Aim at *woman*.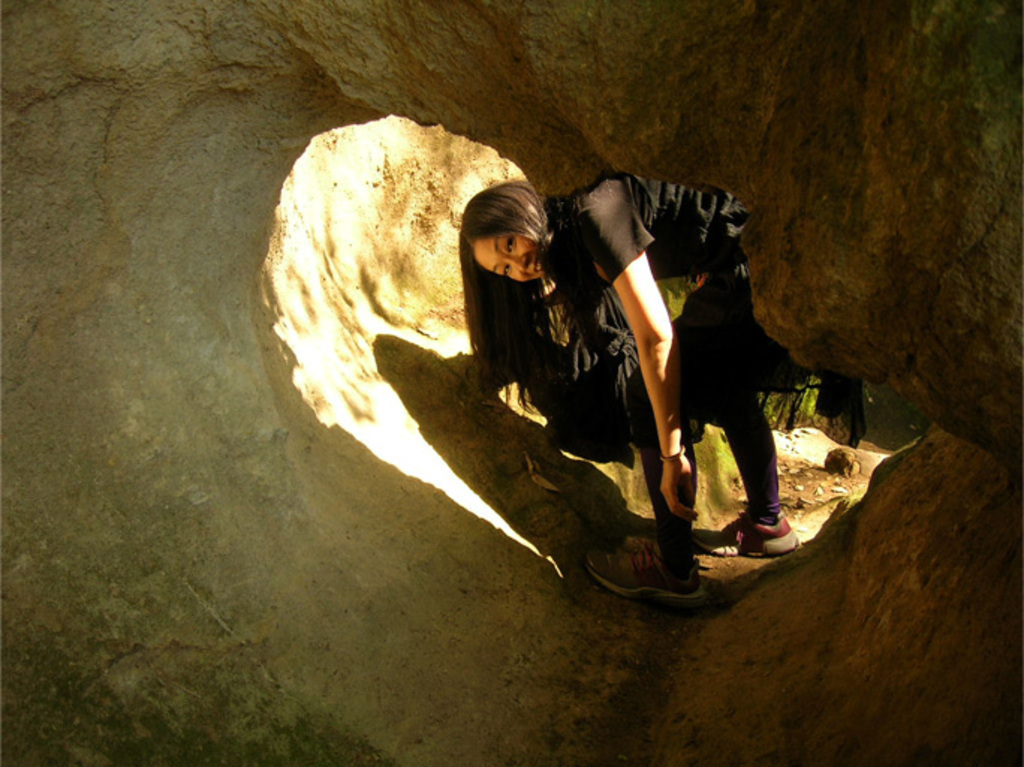
Aimed at 424 166 793 581.
